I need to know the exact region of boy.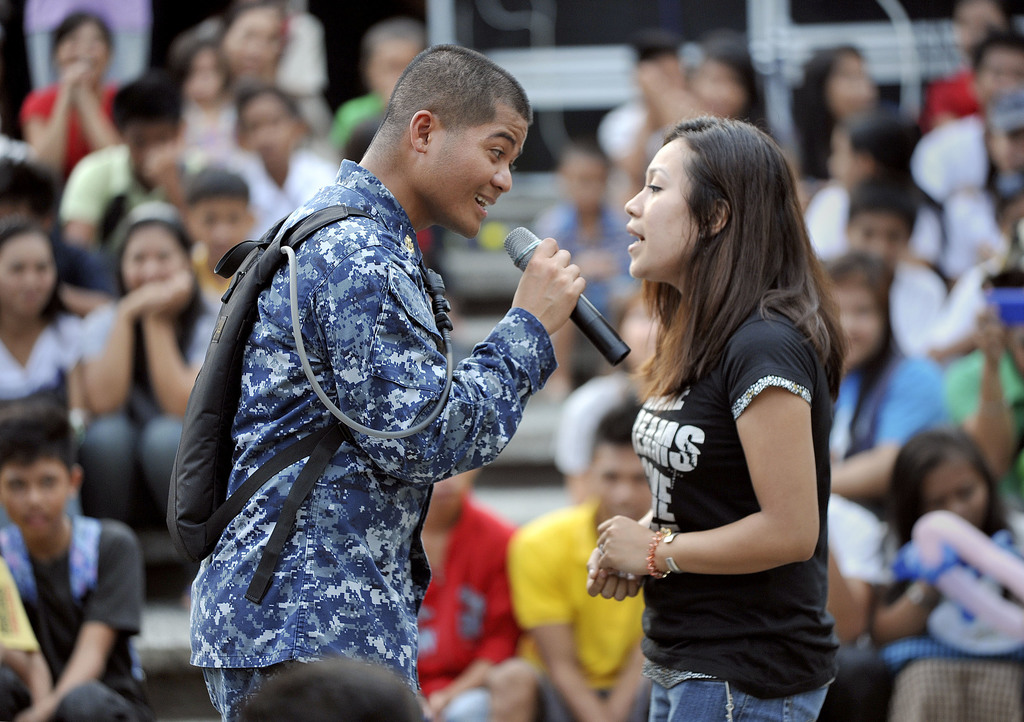
Region: [0,406,155,721].
